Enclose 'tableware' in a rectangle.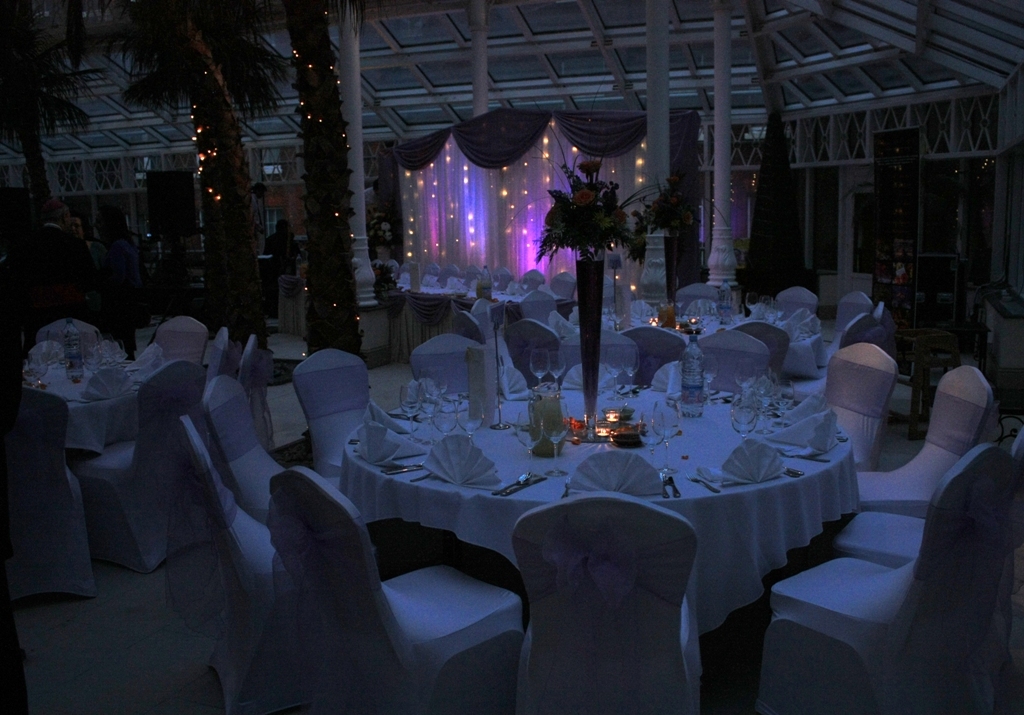
locate(384, 463, 420, 475).
